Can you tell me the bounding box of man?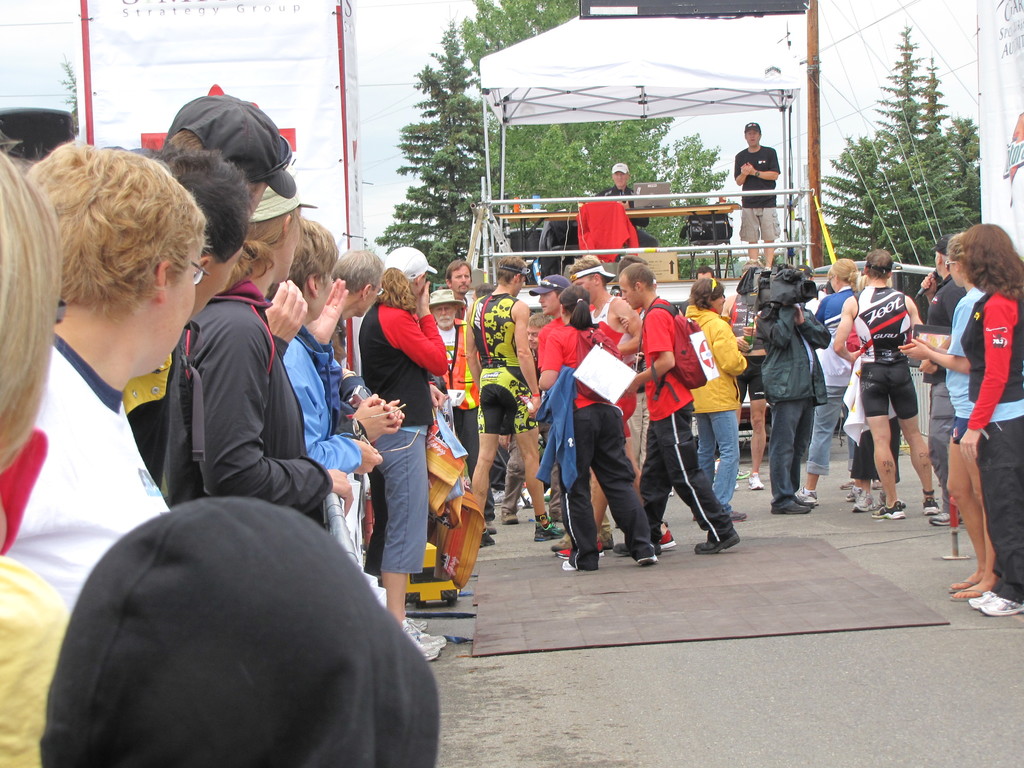
(559,253,677,559).
